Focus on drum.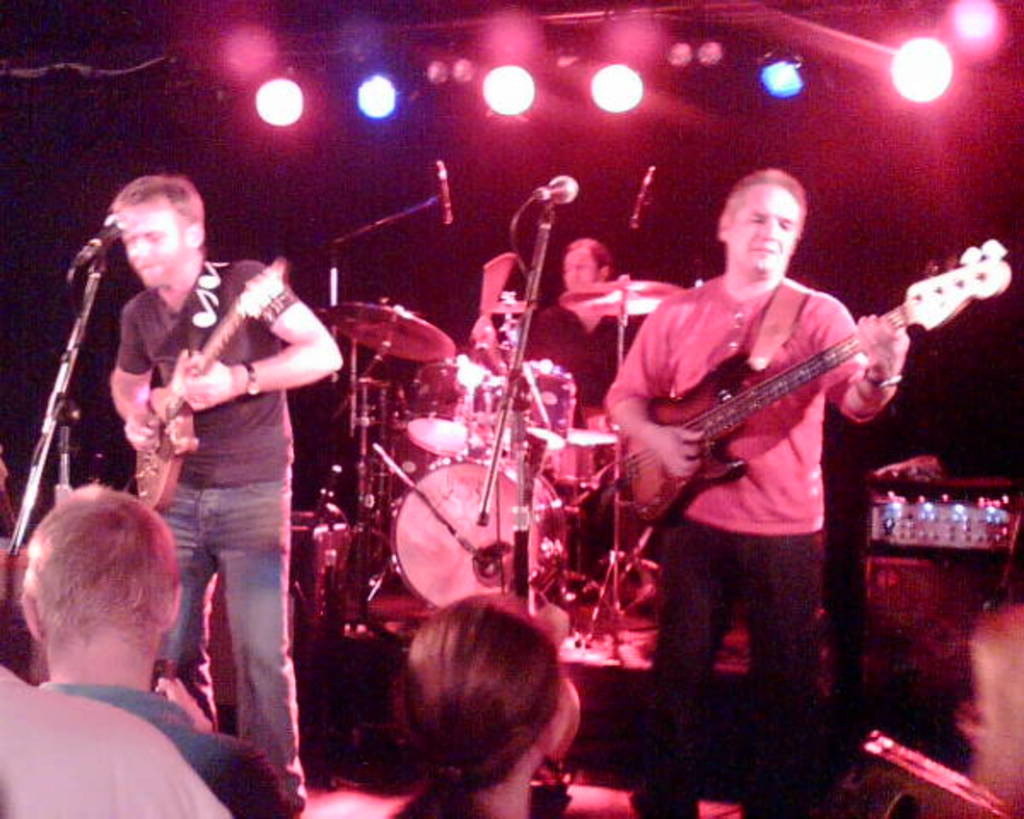
Focused at locate(555, 430, 623, 491).
